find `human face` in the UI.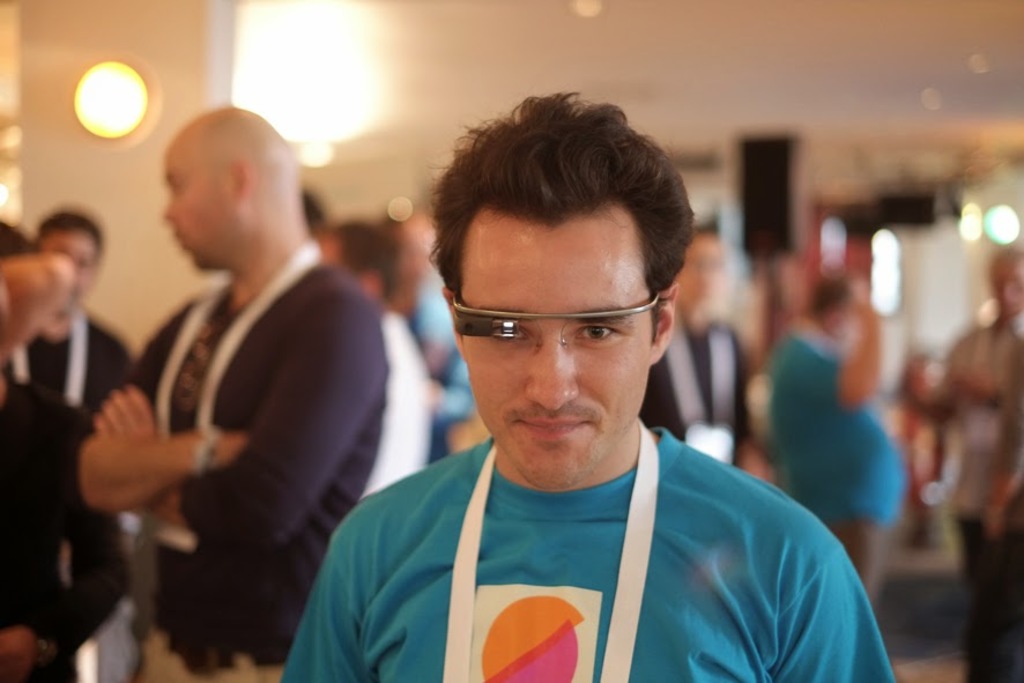
UI element at x1=462, y1=199, x2=656, y2=491.
